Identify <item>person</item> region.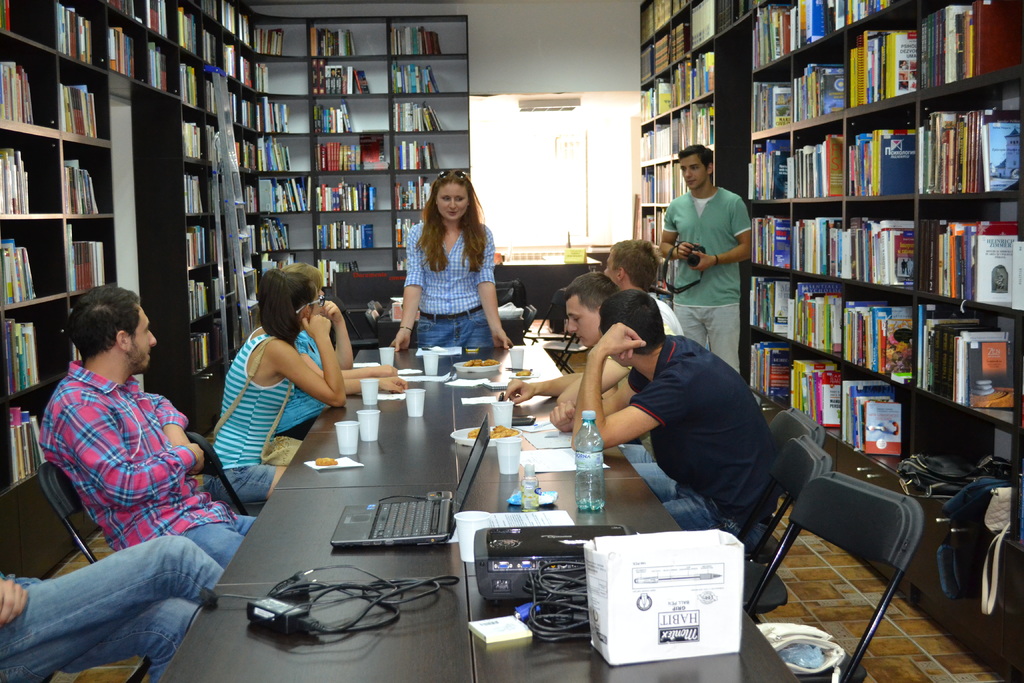
Region: [605, 235, 686, 336].
